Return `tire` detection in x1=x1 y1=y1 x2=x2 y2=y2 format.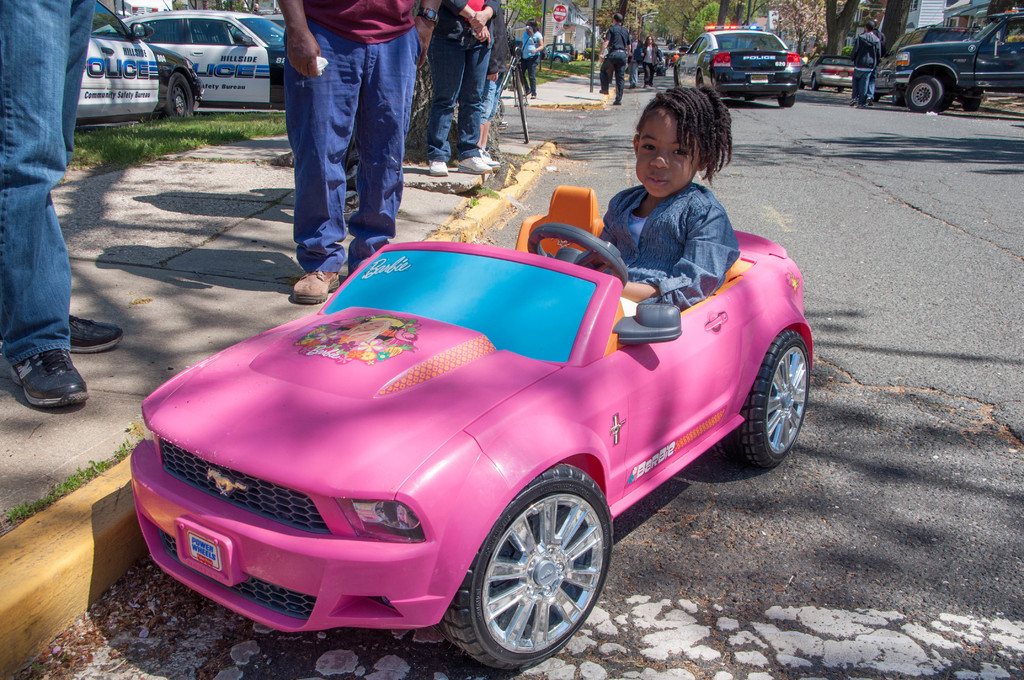
x1=737 y1=330 x2=812 y2=467.
